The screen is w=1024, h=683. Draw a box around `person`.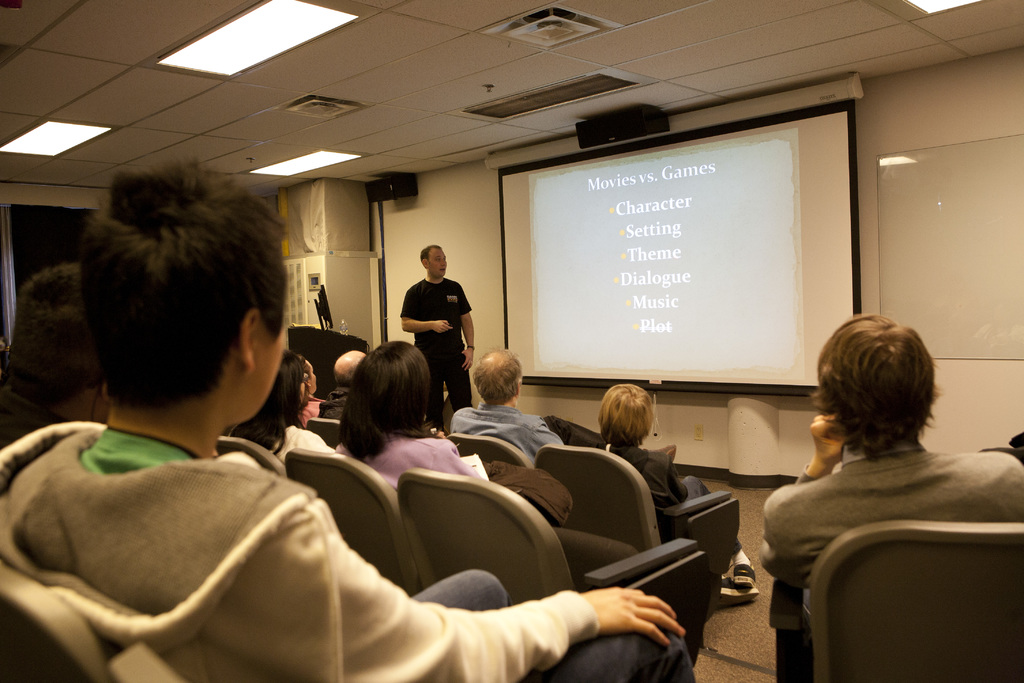
bbox=(241, 354, 332, 461).
